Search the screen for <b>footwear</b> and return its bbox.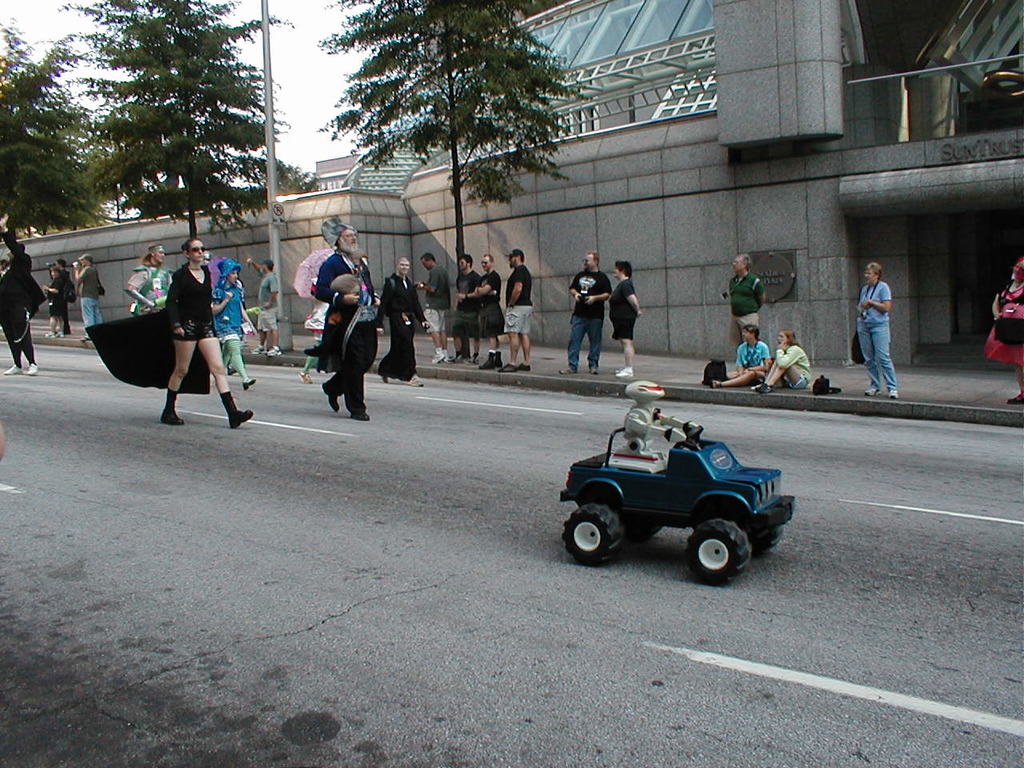
Found: Rect(475, 350, 490, 372).
